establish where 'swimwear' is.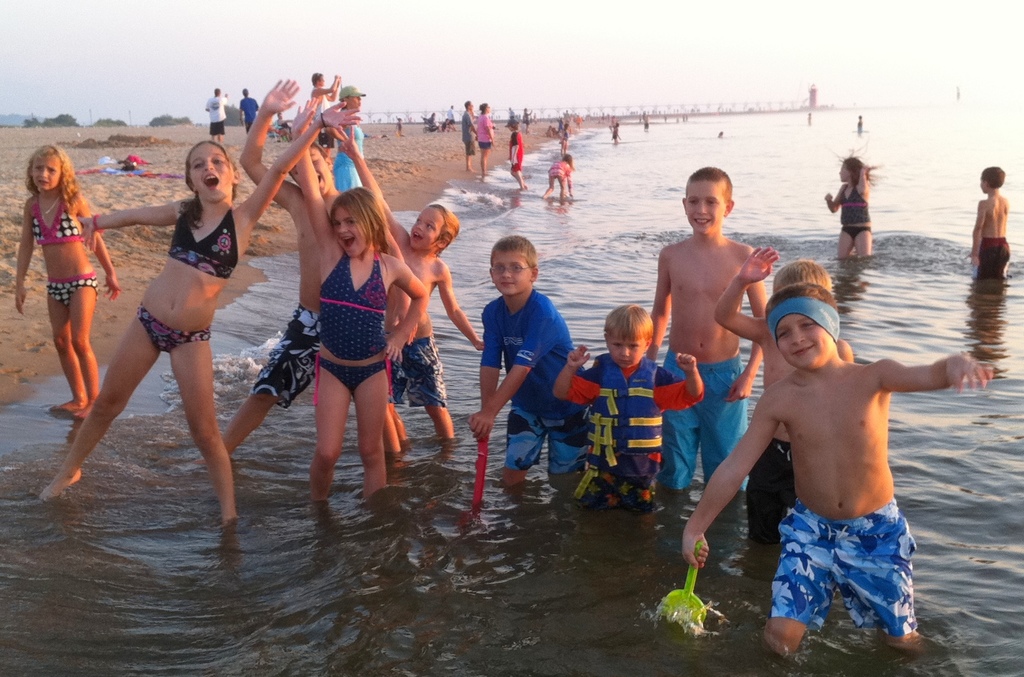
Established at 544 157 570 199.
